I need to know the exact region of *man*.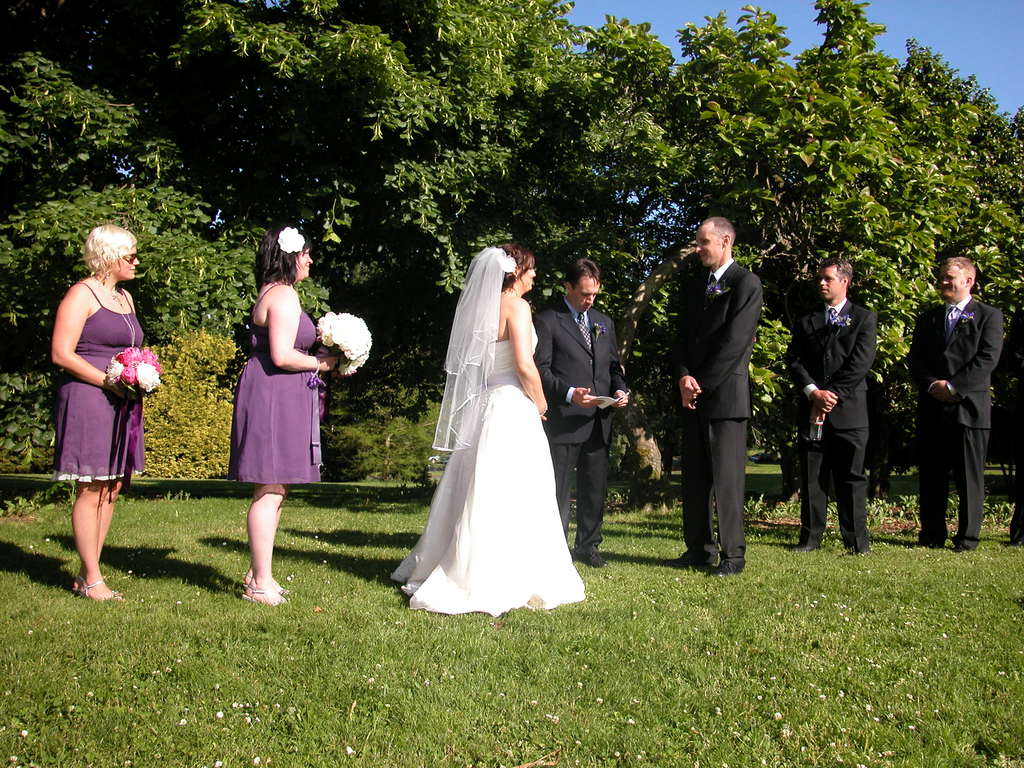
Region: <bbox>909, 239, 1012, 557</bbox>.
